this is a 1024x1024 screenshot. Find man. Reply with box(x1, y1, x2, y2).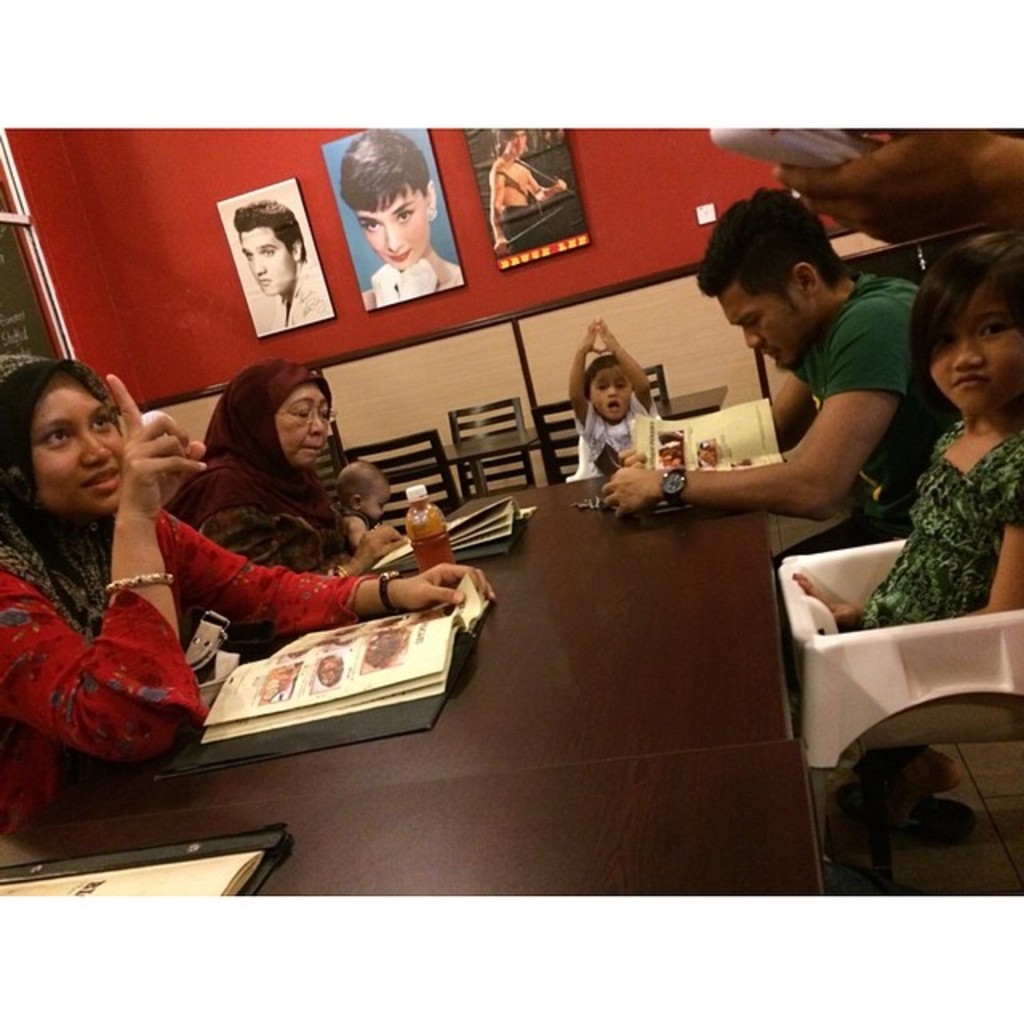
box(229, 195, 342, 336).
